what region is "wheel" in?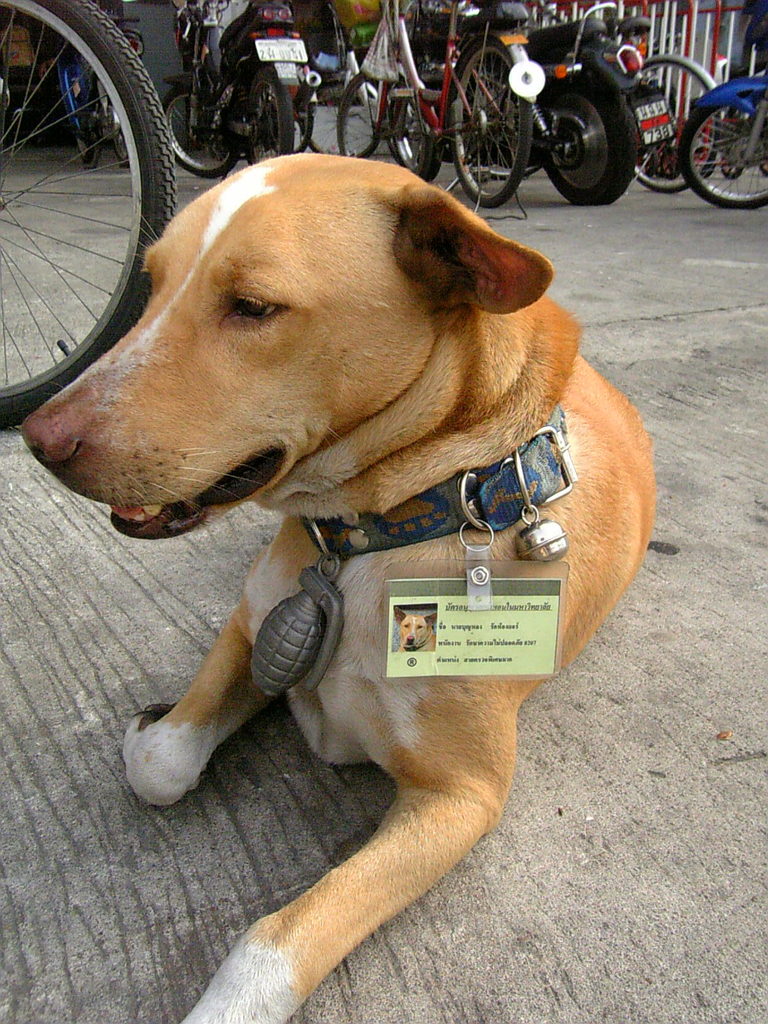
bbox=(531, 67, 639, 211).
